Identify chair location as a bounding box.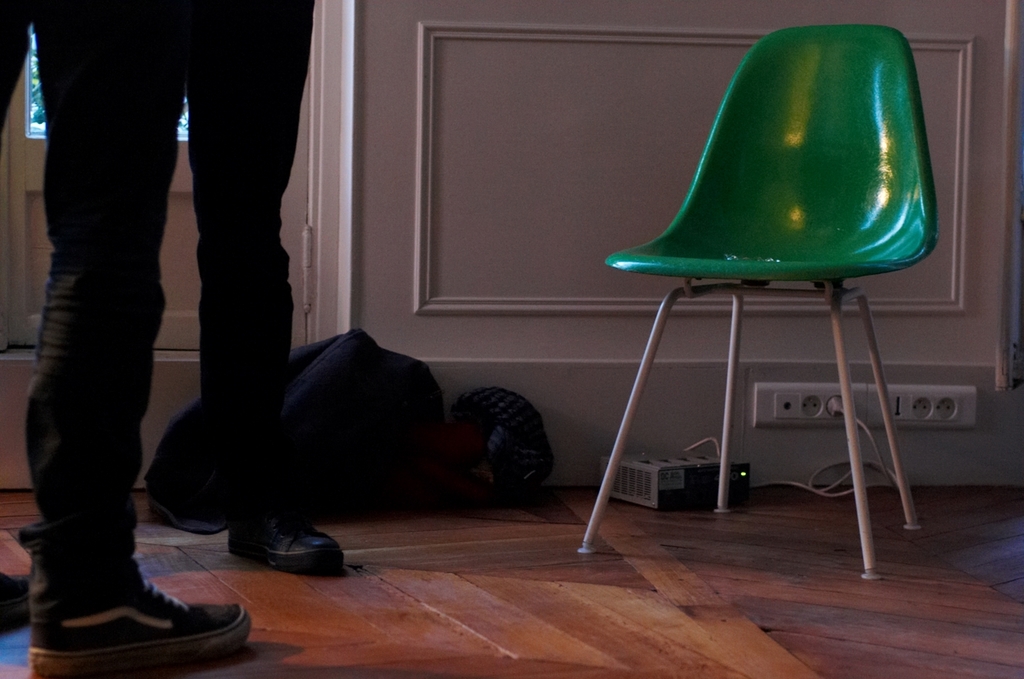
bbox=[576, 22, 962, 565].
